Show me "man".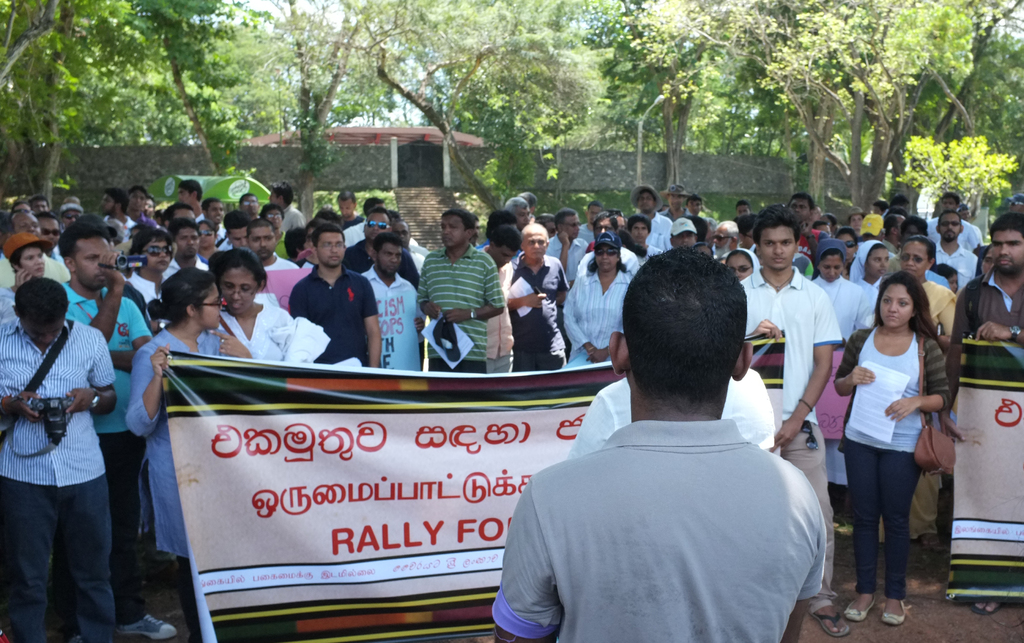
"man" is here: 881 209 904 256.
